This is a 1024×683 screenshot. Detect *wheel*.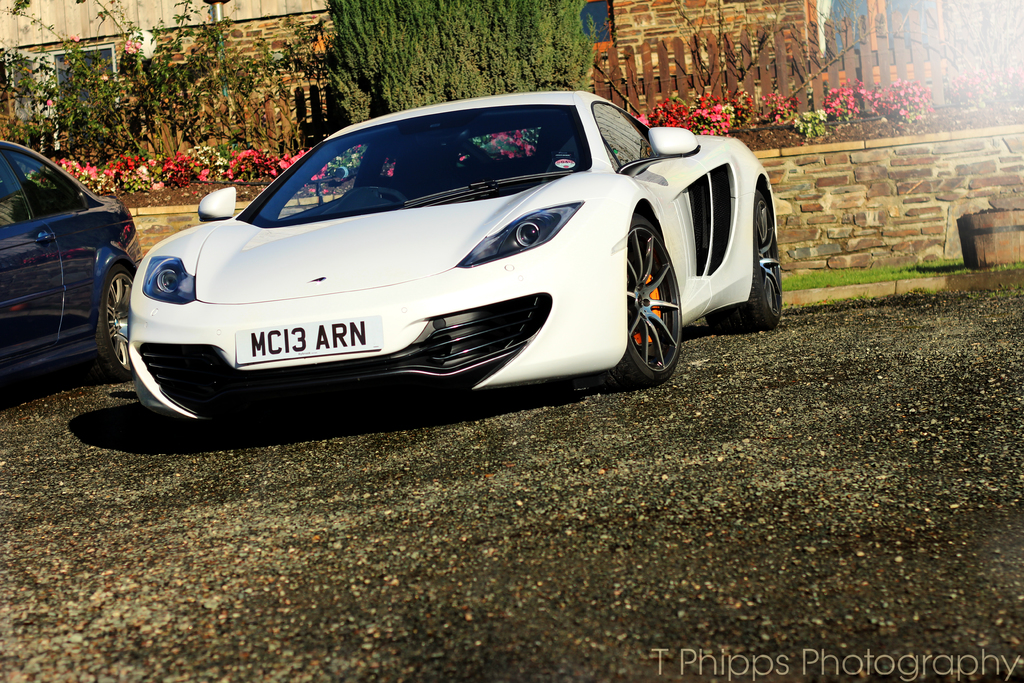
{"x1": 705, "y1": 188, "x2": 781, "y2": 331}.
